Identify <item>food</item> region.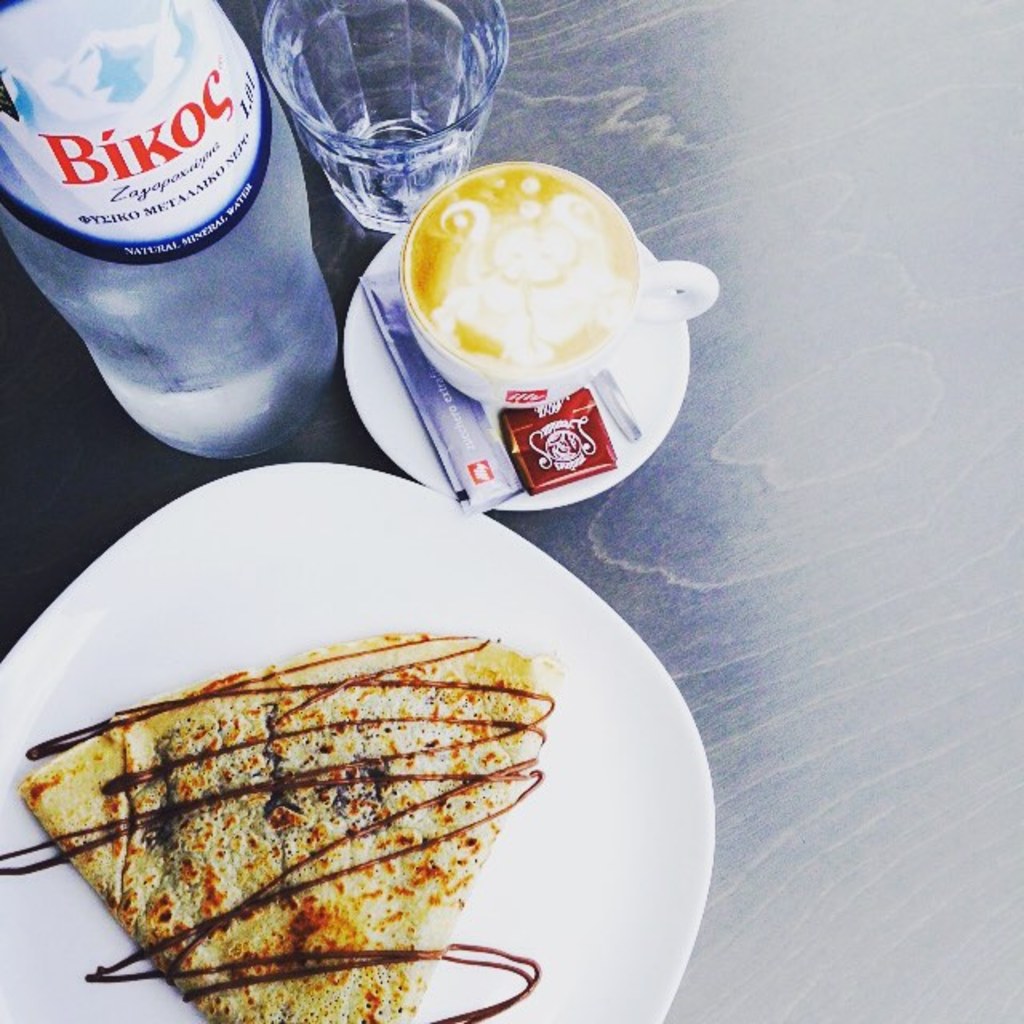
Region: <bbox>50, 576, 557, 1008</bbox>.
